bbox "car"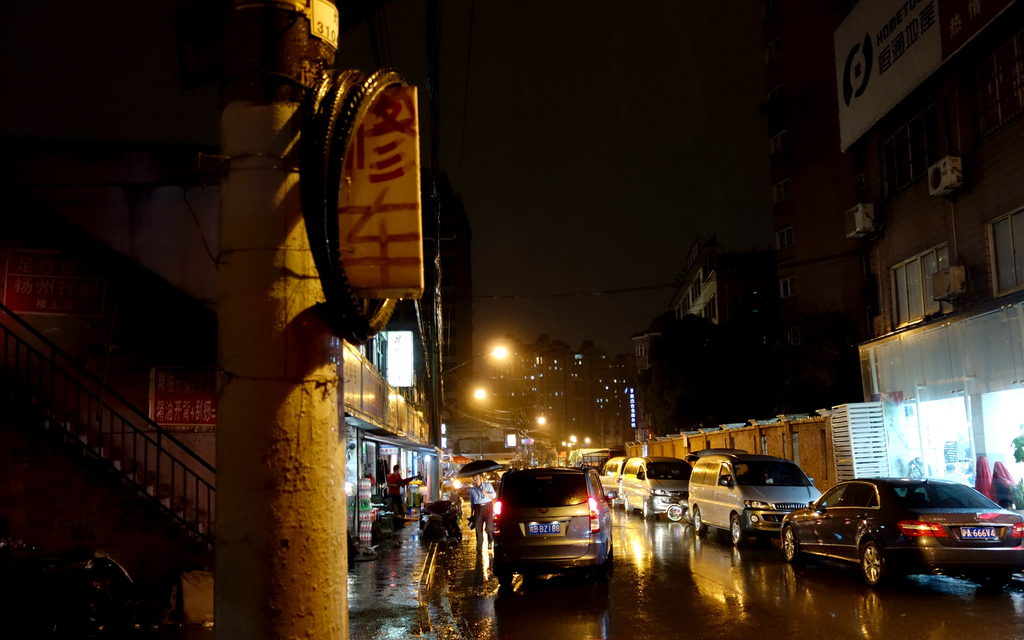
l=599, t=455, r=629, b=499
